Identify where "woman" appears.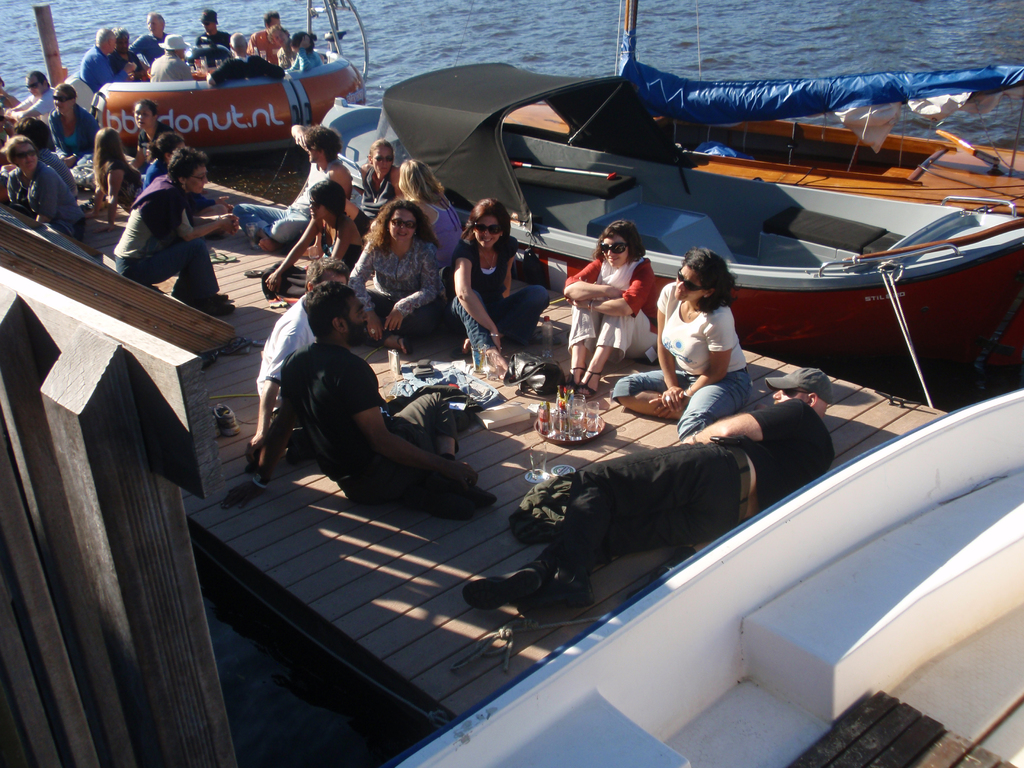
Appears at 110,143,248,307.
